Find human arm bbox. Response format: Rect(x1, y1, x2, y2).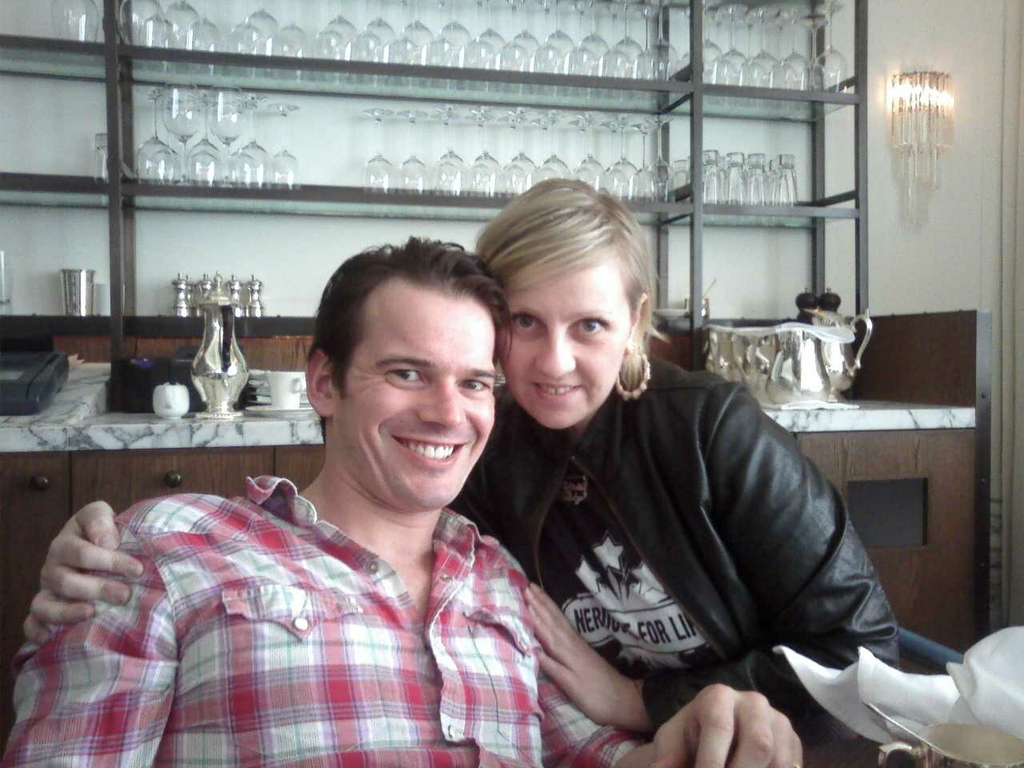
Rect(516, 560, 806, 766).
